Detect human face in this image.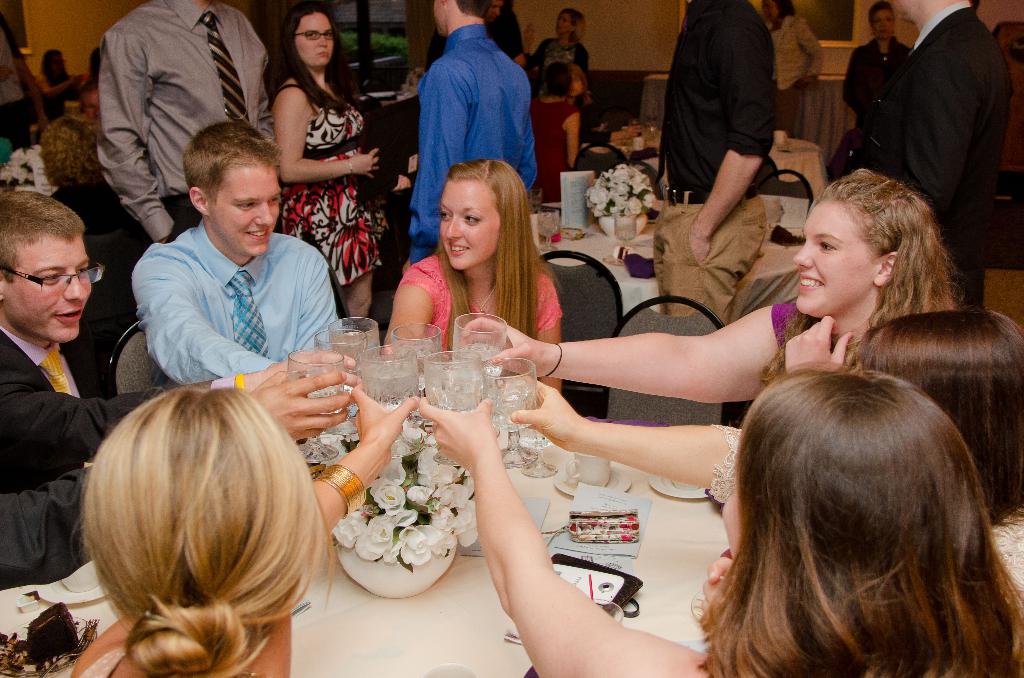
Detection: locate(300, 16, 337, 65).
